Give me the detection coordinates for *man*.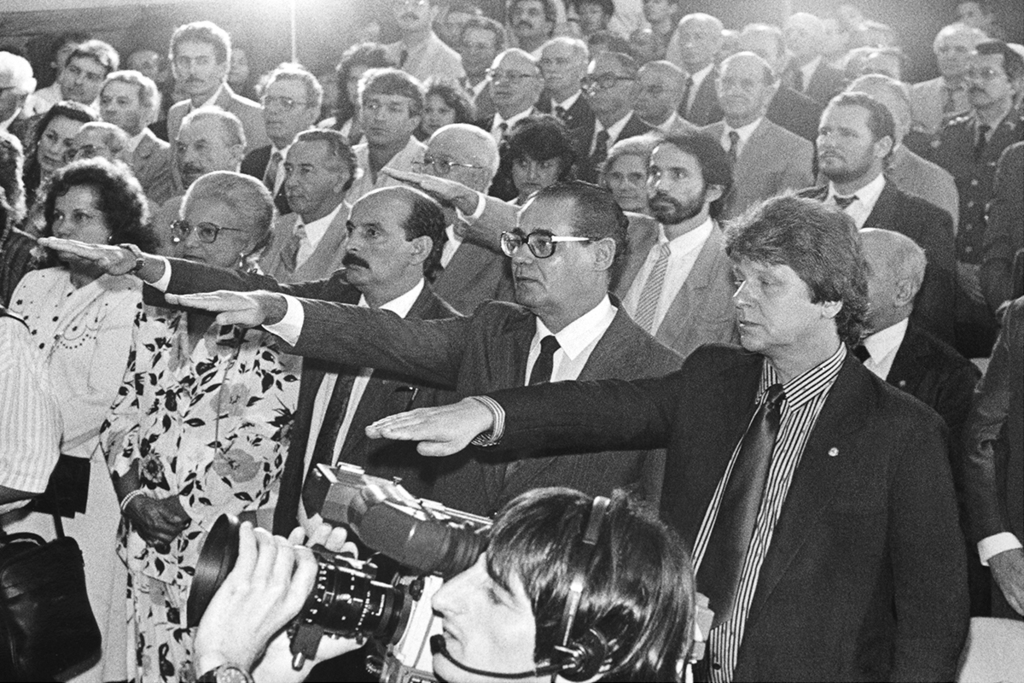
left=162, top=20, right=265, bottom=162.
